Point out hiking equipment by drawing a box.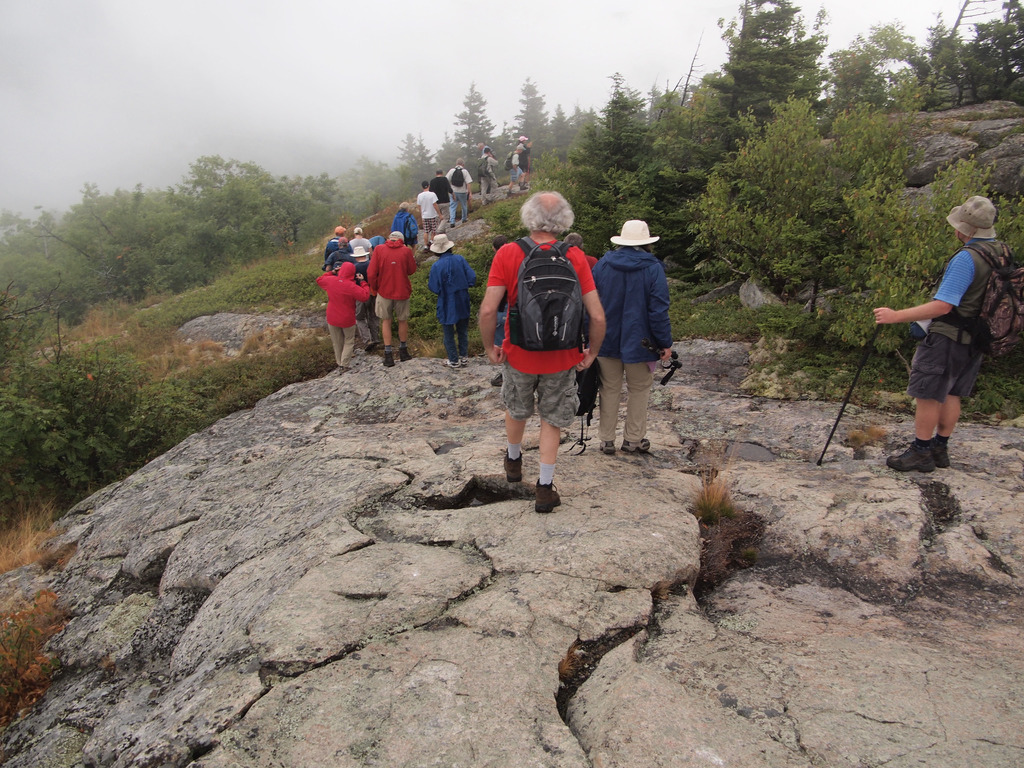
l=636, t=340, r=689, b=388.
